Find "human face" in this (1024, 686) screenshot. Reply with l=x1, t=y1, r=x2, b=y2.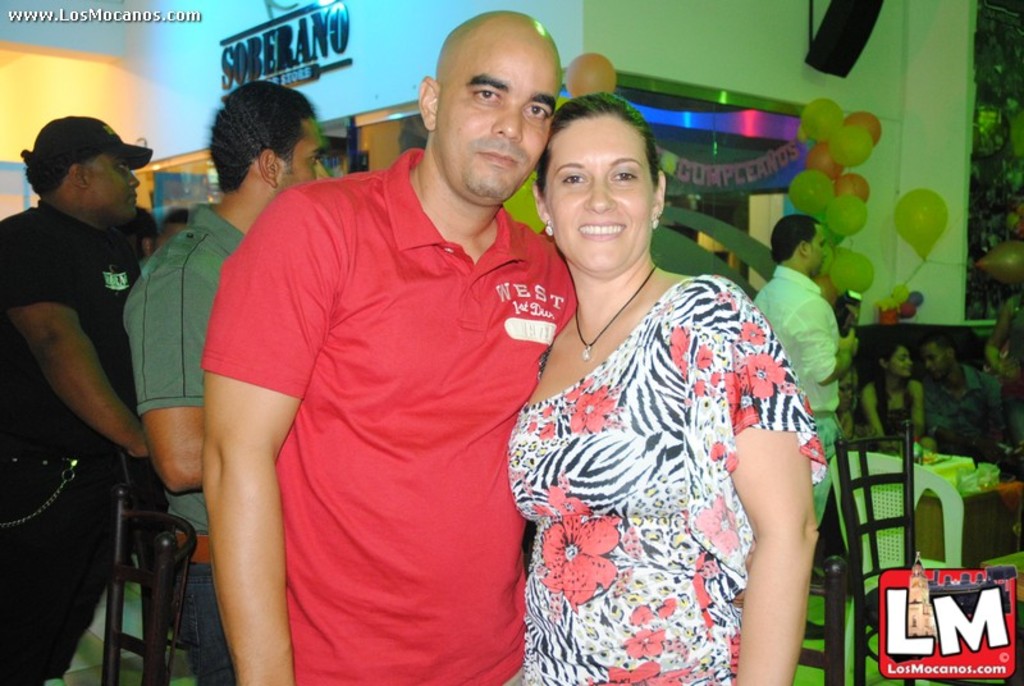
l=541, t=114, r=655, b=275.
